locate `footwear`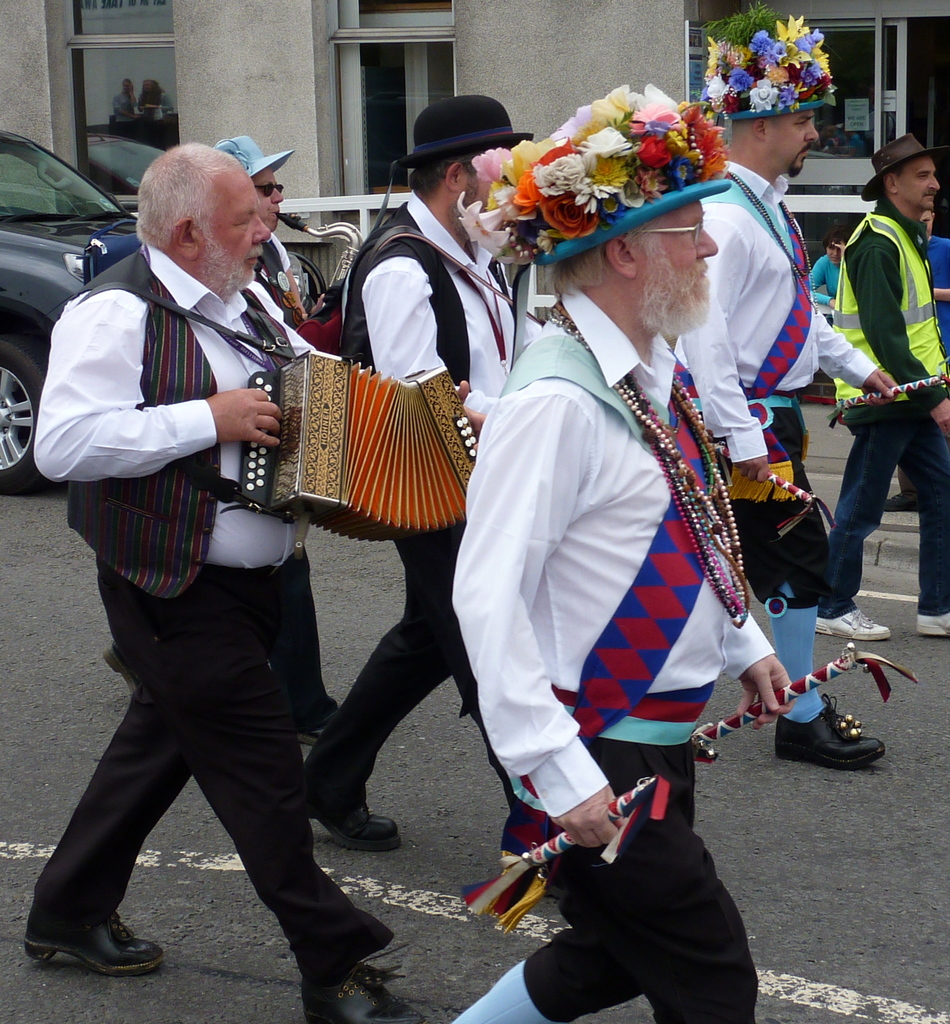
<region>915, 601, 949, 643</region>
